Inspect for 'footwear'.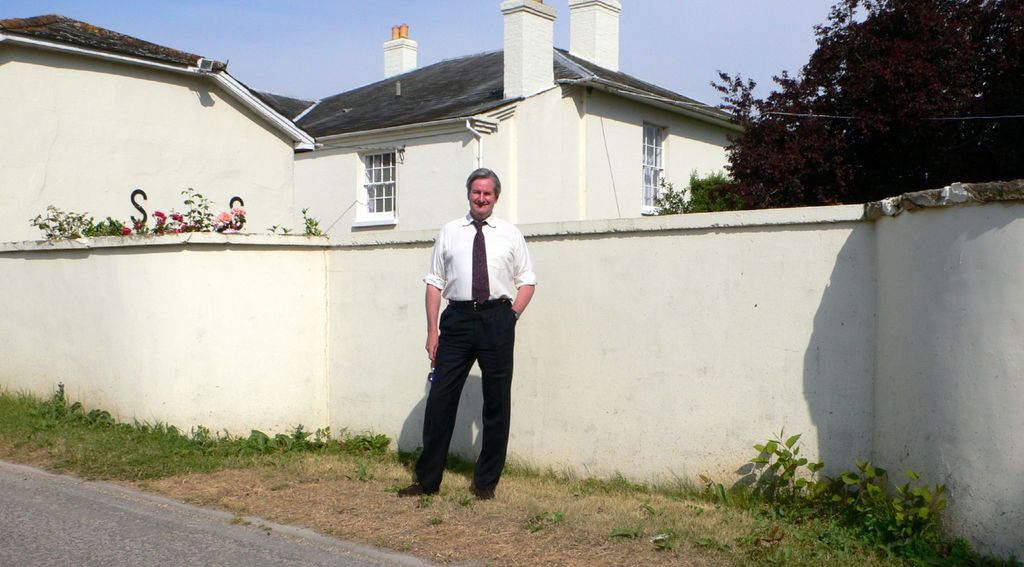
Inspection: {"left": 391, "top": 477, "right": 438, "bottom": 502}.
